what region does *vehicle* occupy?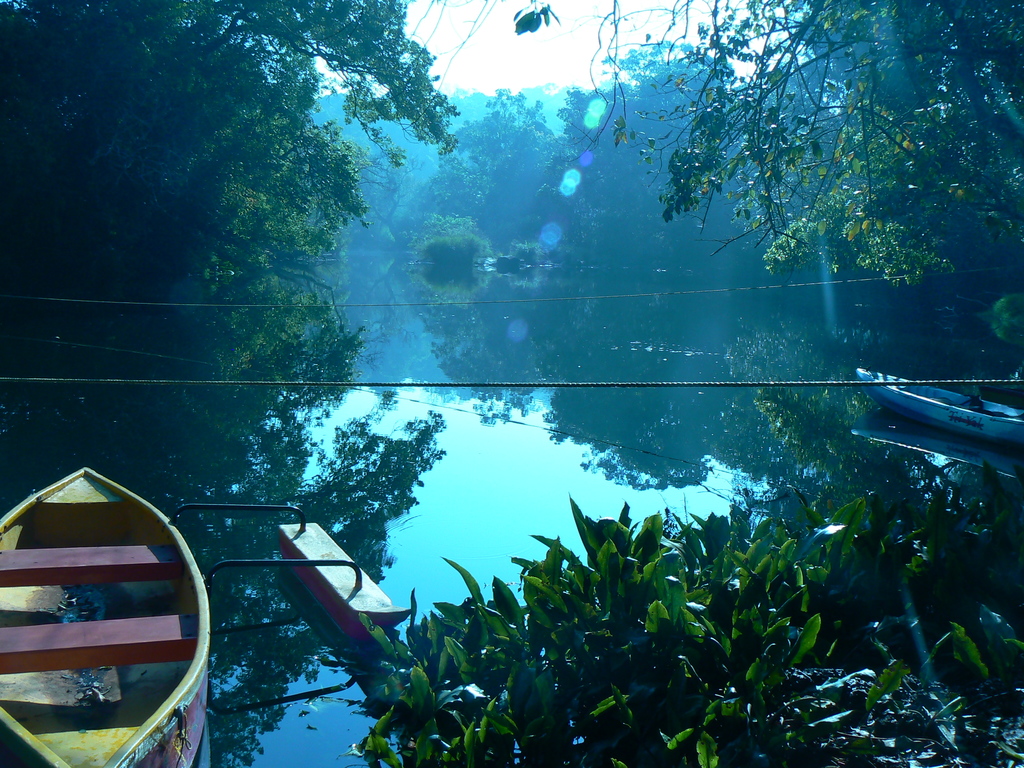
rect(0, 446, 249, 723).
